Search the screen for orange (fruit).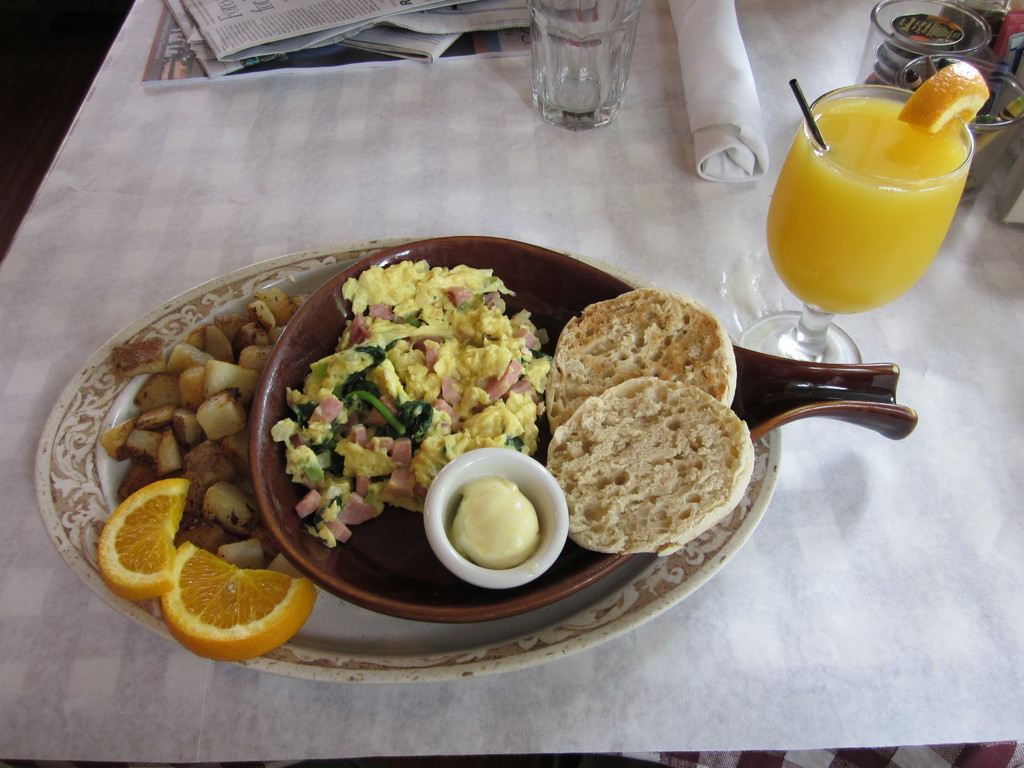
Found at [94,488,184,602].
